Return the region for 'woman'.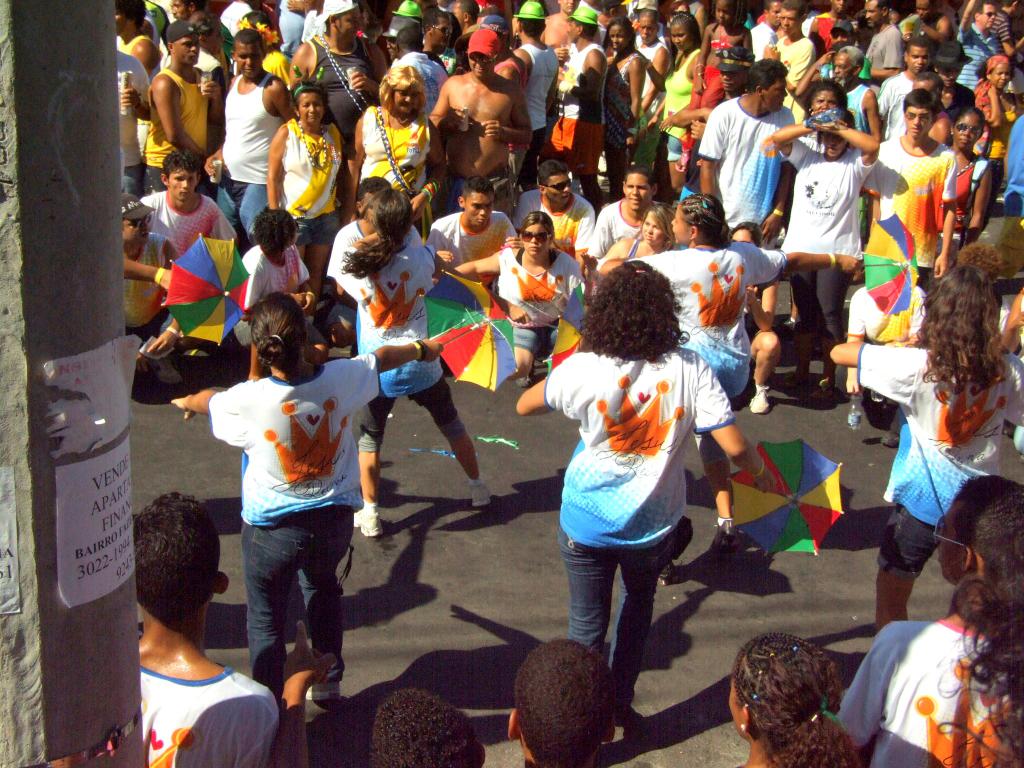
772:104:881:399.
